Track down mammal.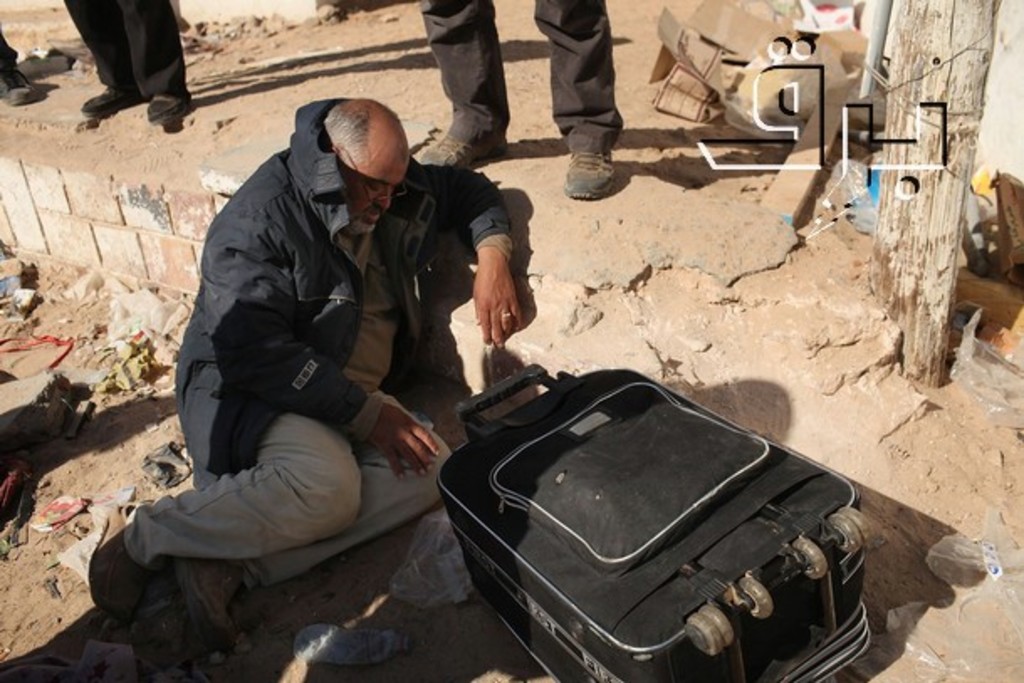
Tracked to bbox(62, 0, 195, 126).
